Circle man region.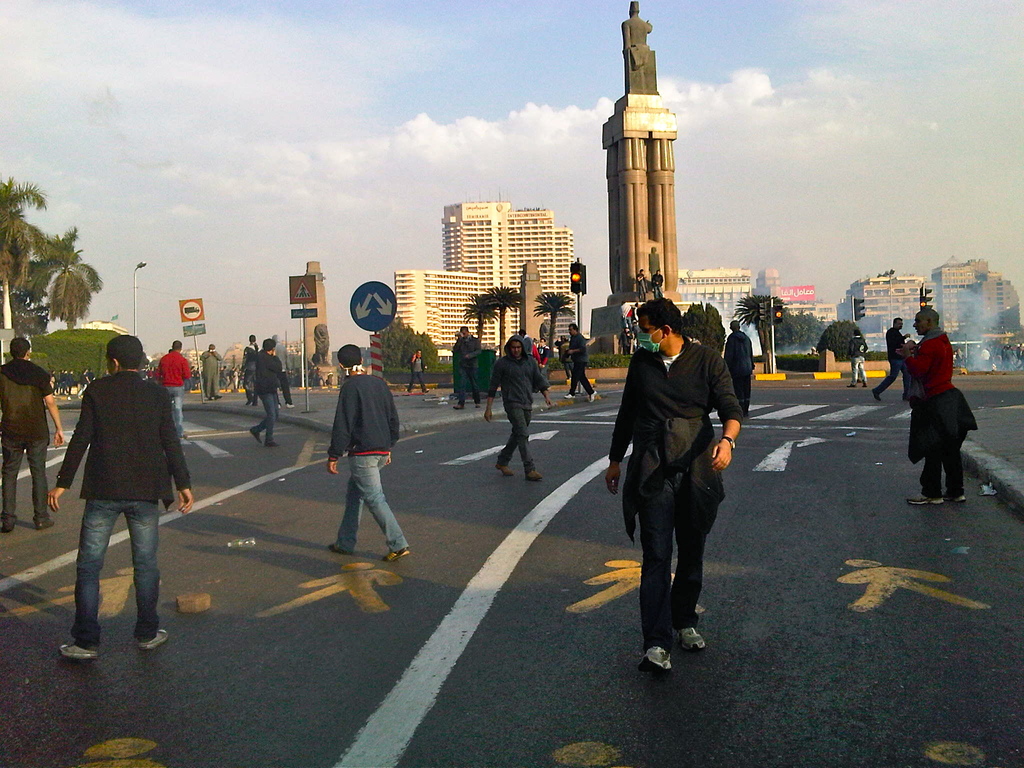
Region: pyautogui.locateOnScreen(536, 338, 550, 380).
